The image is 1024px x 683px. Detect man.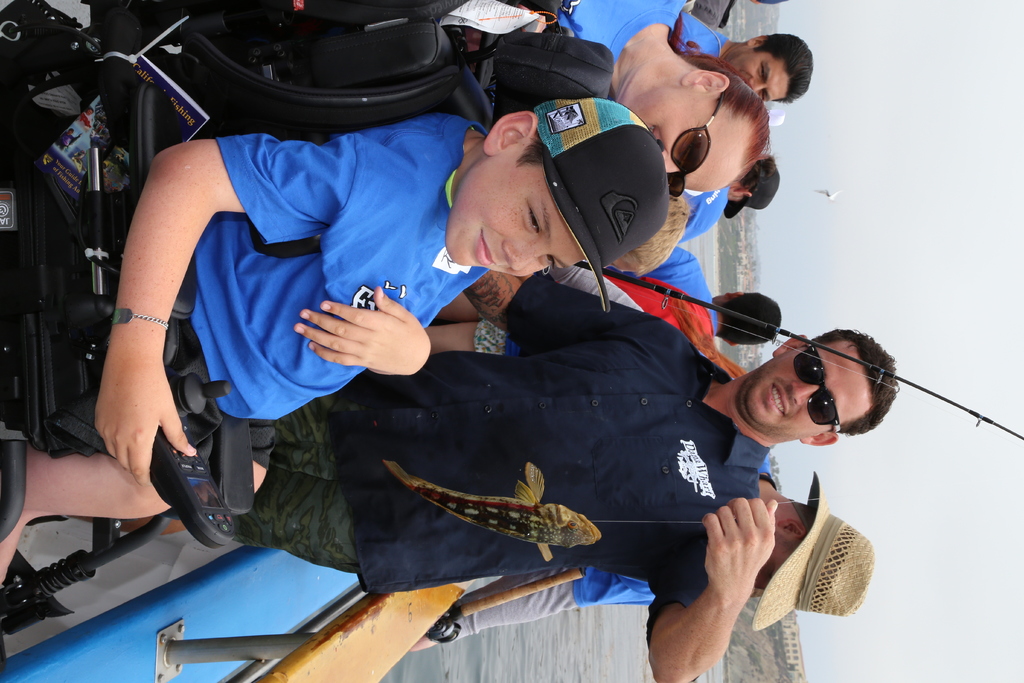
Detection: (605,247,778,349).
